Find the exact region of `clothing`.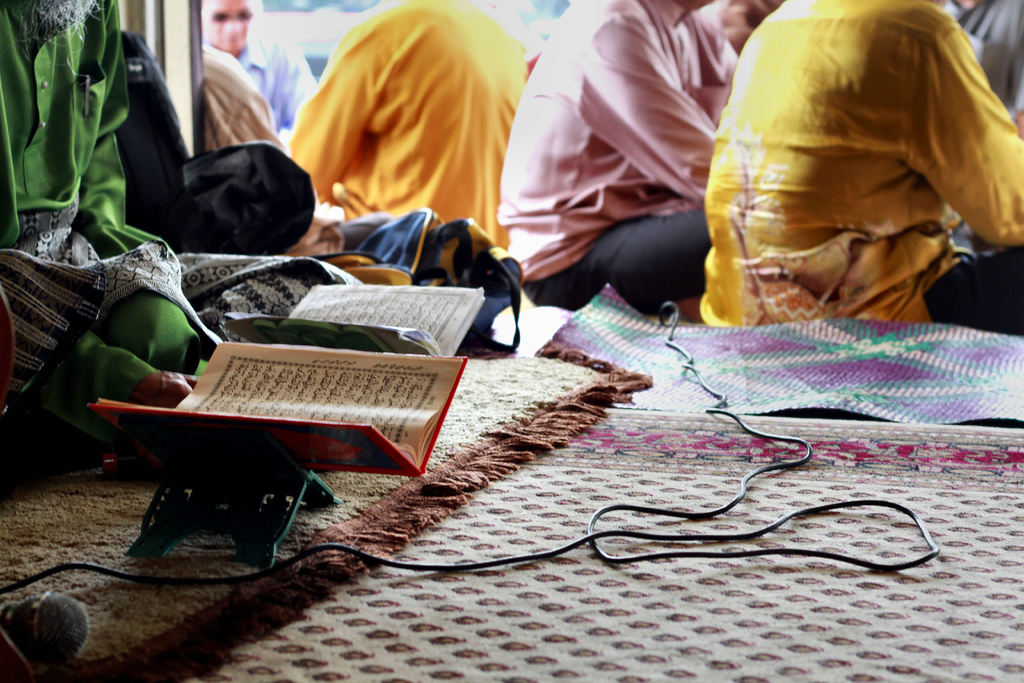
Exact region: {"left": 493, "top": 0, "right": 737, "bottom": 310}.
